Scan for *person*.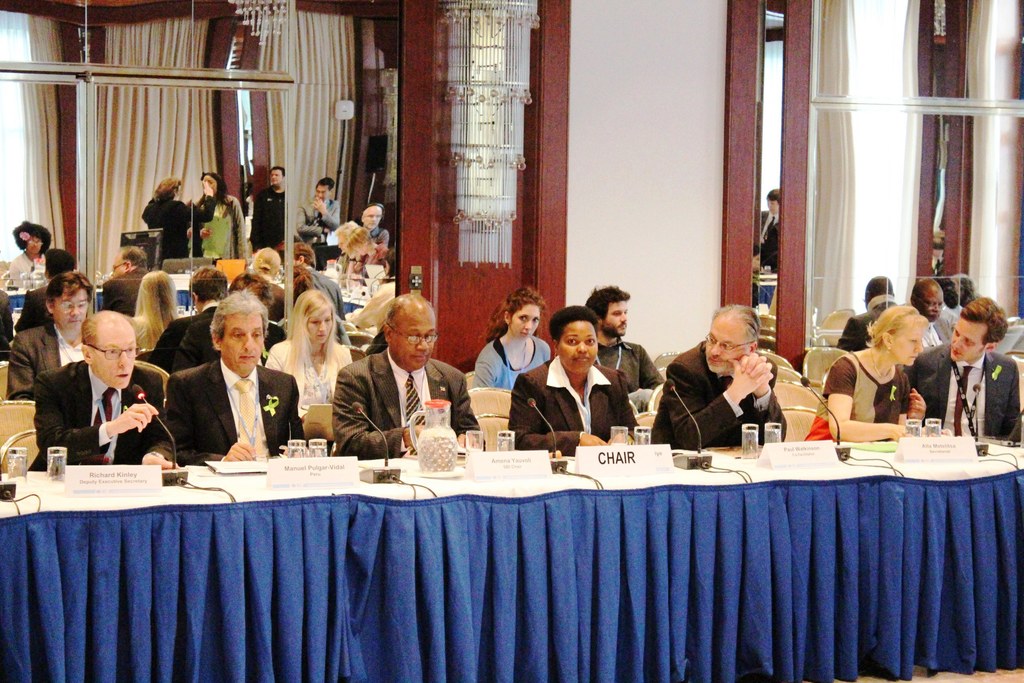
Scan result: box(898, 269, 944, 356).
